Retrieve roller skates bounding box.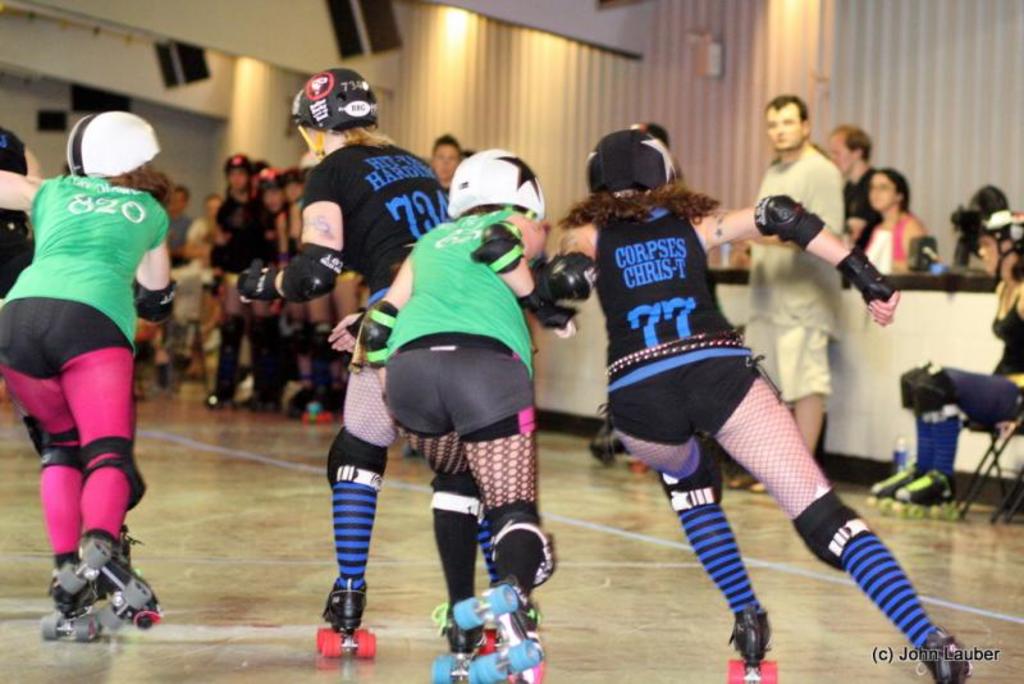
Bounding box: select_region(303, 384, 335, 427).
